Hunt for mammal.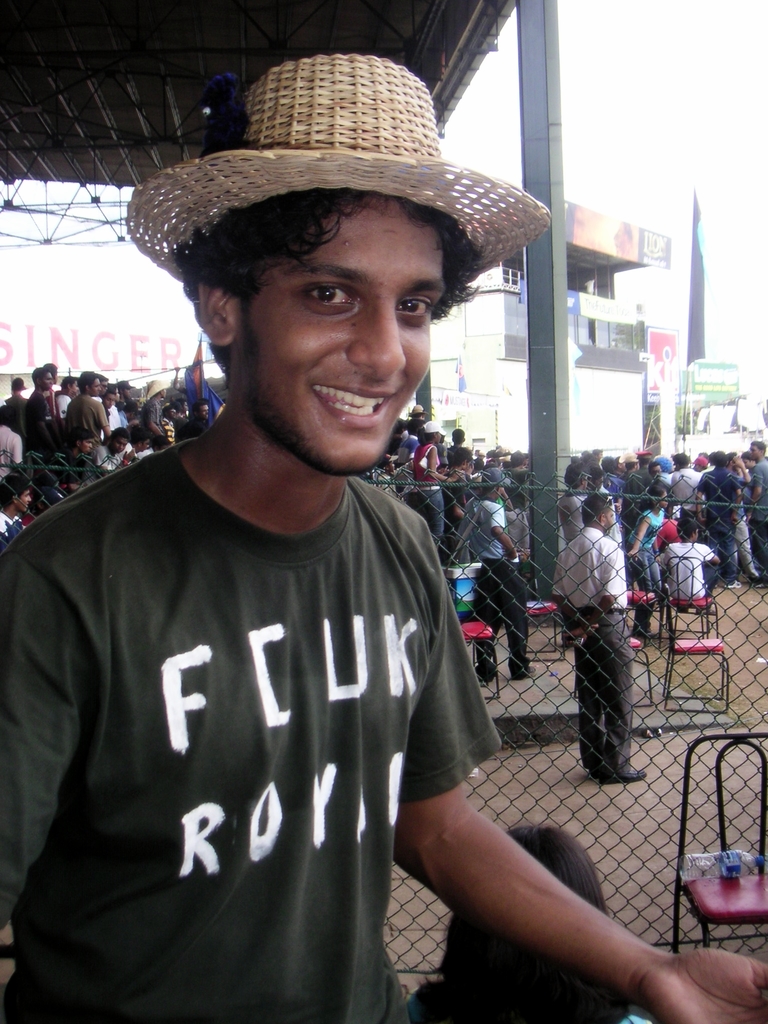
Hunted down at bbox(398, 822, 657, 1023).
